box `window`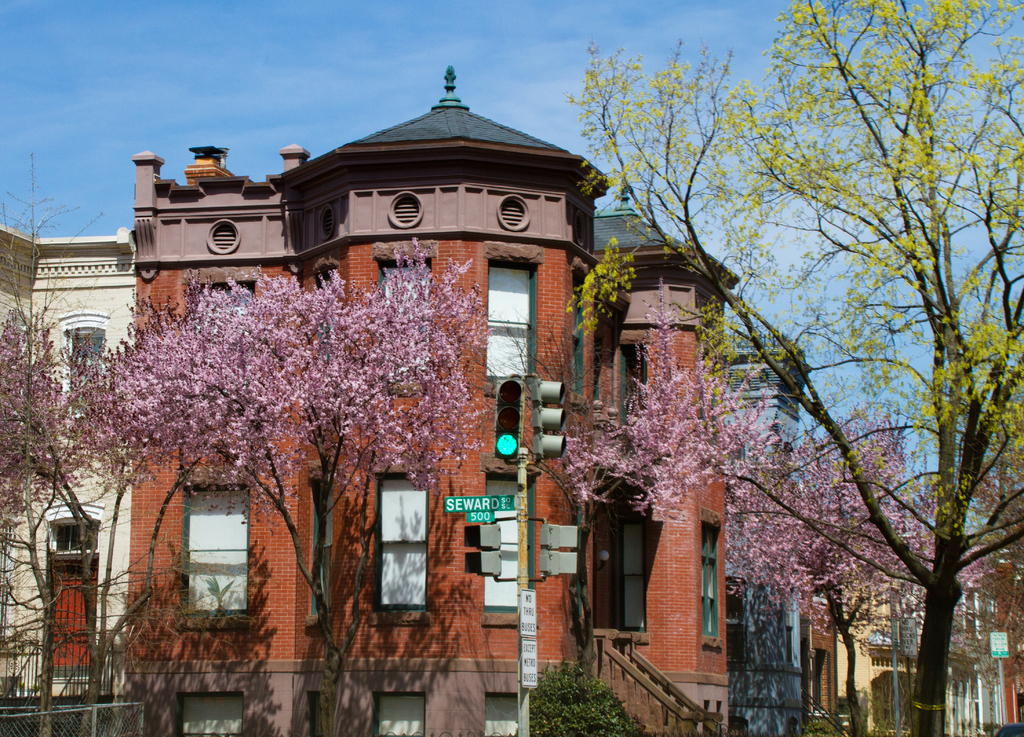
bbox=[703, 373, 719, 450]
